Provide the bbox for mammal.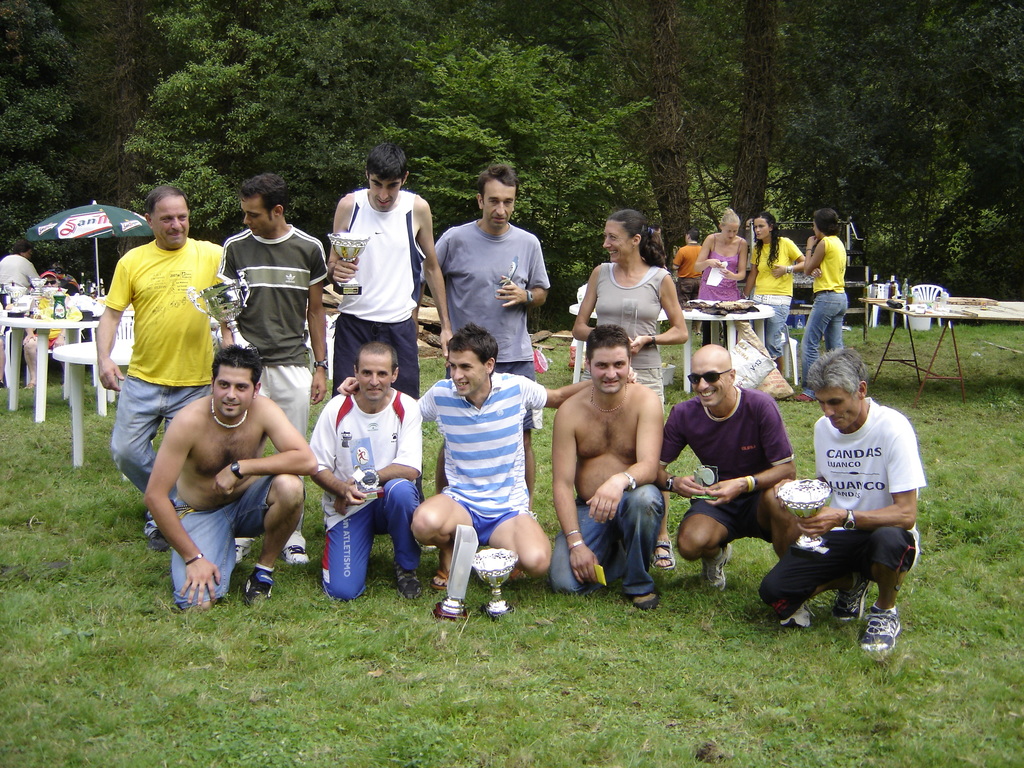
pyautogui.locateOnScreen(740, 212, 805, 375).
